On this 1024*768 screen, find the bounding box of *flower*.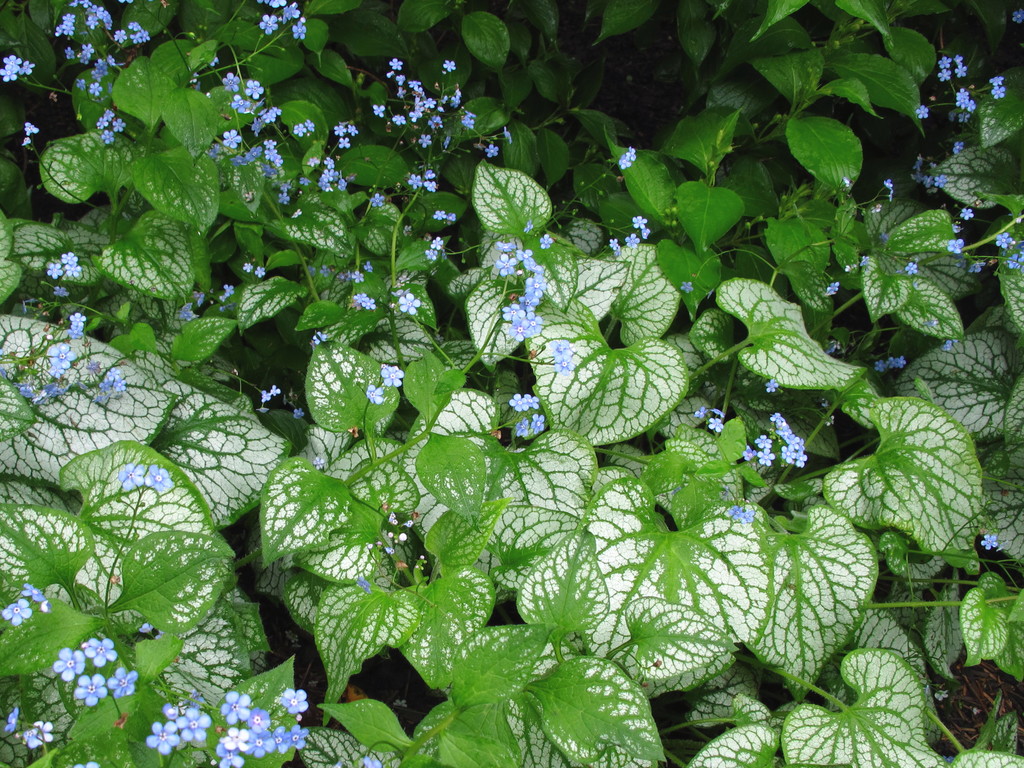
Bounding box: BBox(183, 302, 199, 316).
